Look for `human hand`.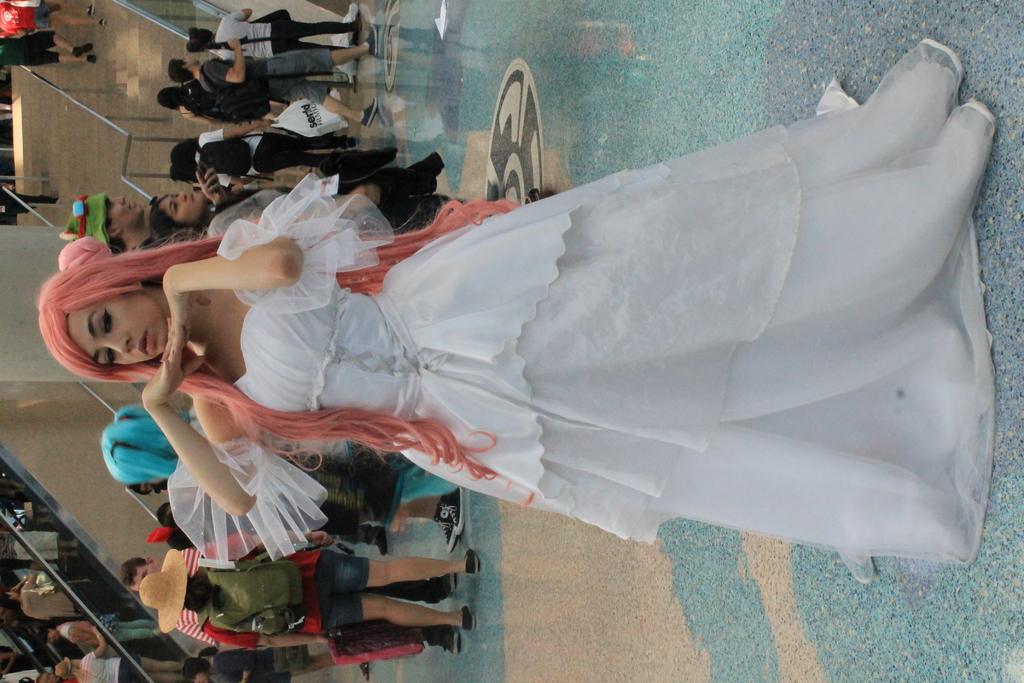
Found: bbox(346, 185, 385, 213).
